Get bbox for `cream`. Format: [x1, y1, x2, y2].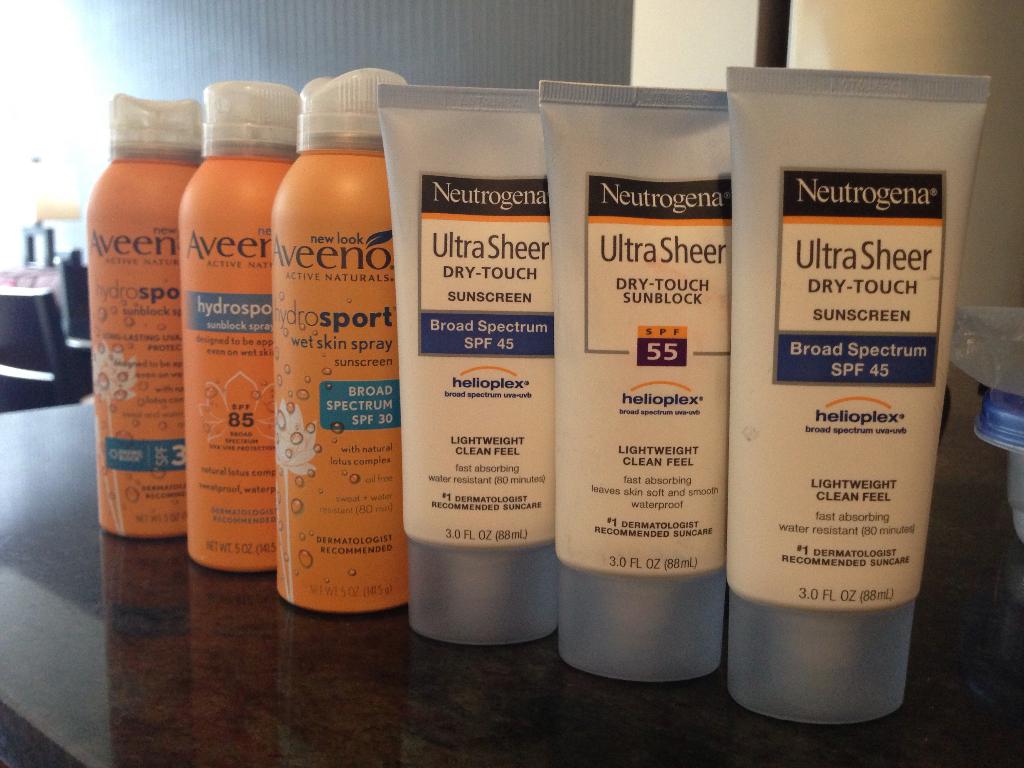
[741, 89, 984, 619].
